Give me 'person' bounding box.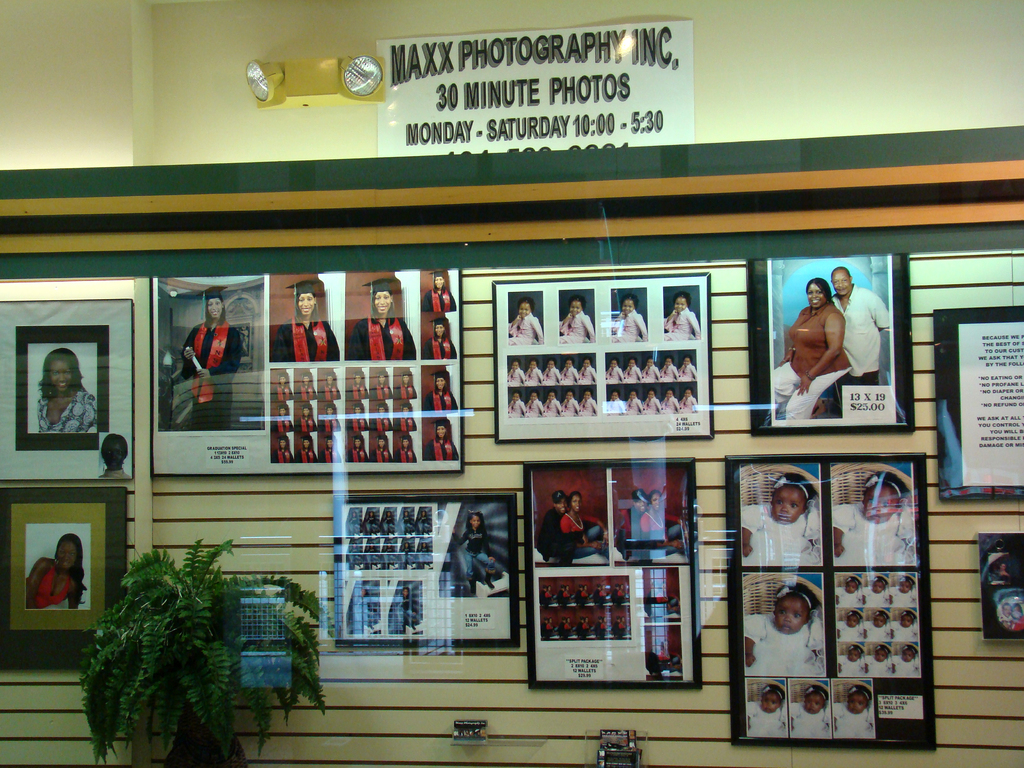
detection(453, 505, 501, 587).
